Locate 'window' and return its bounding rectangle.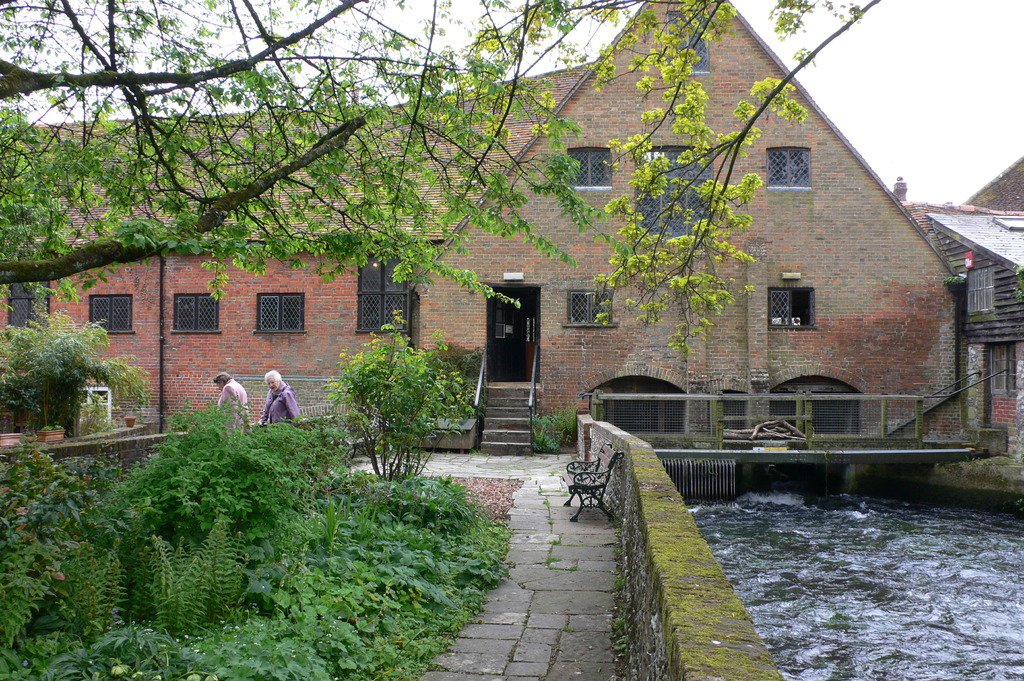
rect(88, 294, 132, 330).
